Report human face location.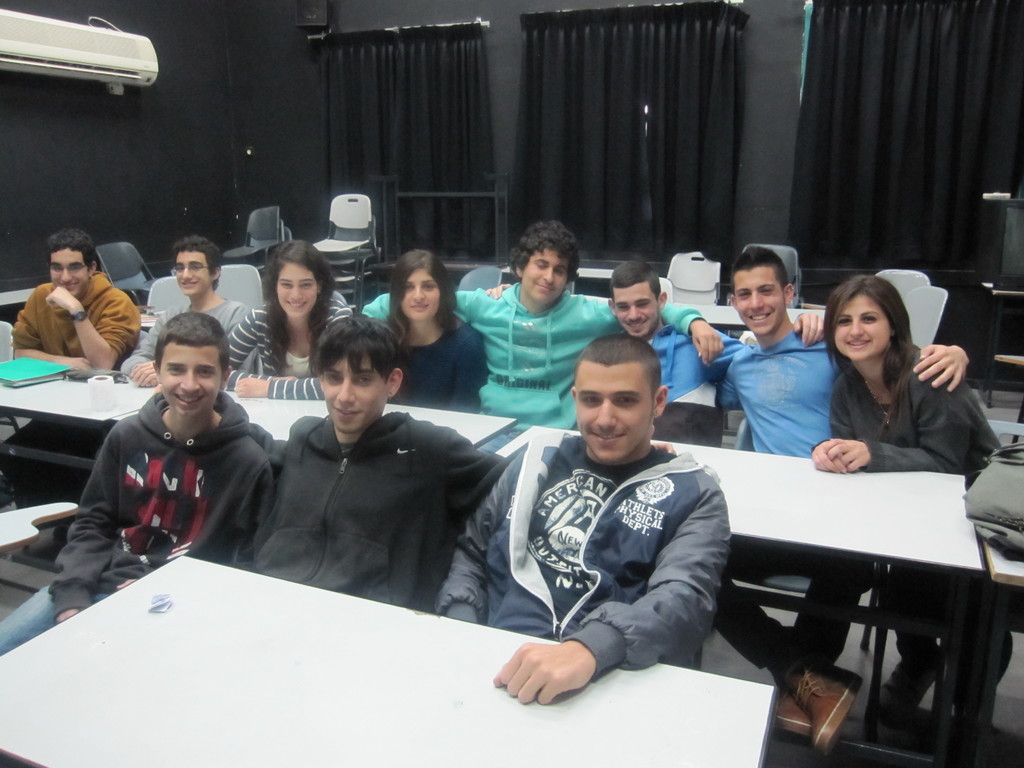
Report: rect(323, 356, 387, 428).
